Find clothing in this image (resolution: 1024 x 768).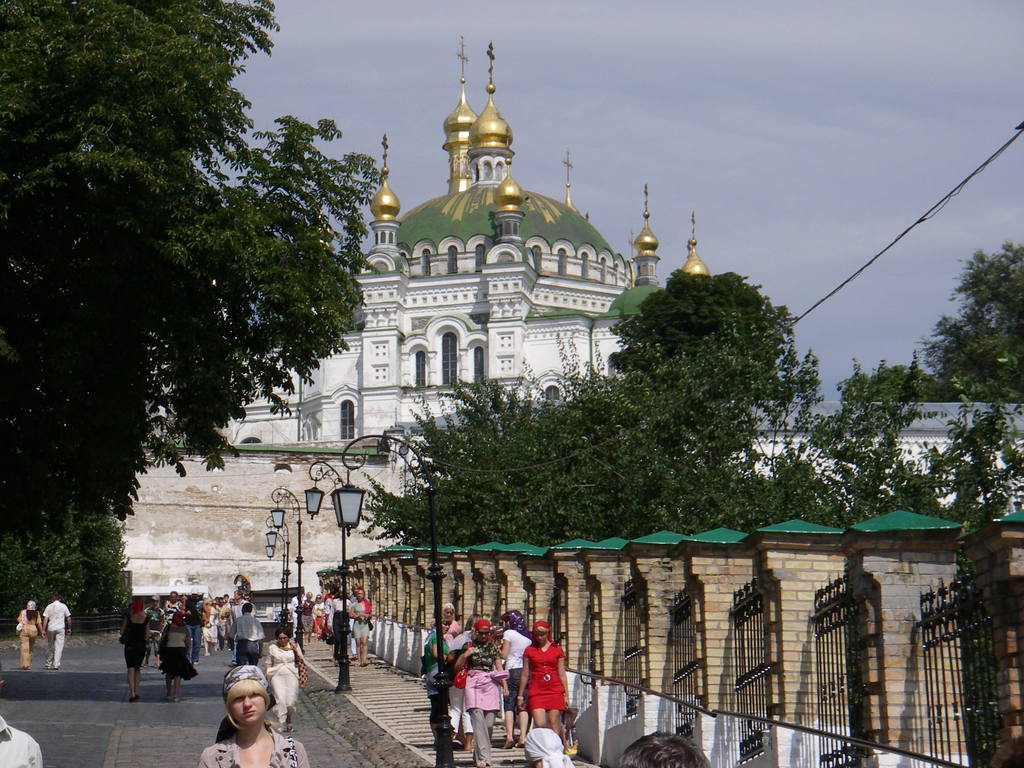
bbox=[504, 639, 567, 752].
